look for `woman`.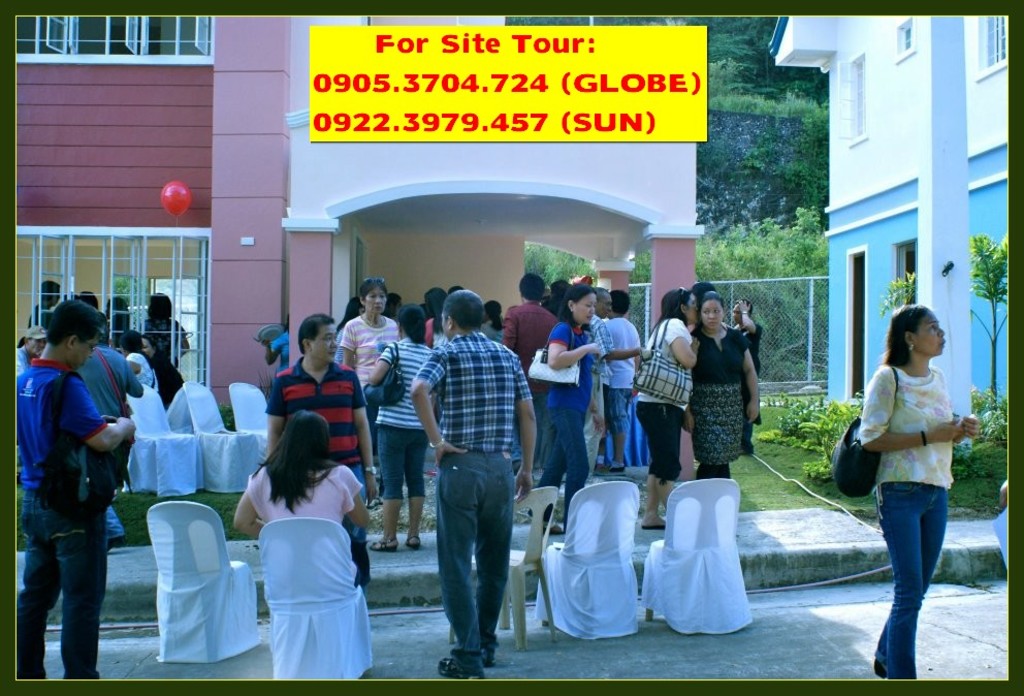
Found: bbox=[134, 291, 191, 367].
